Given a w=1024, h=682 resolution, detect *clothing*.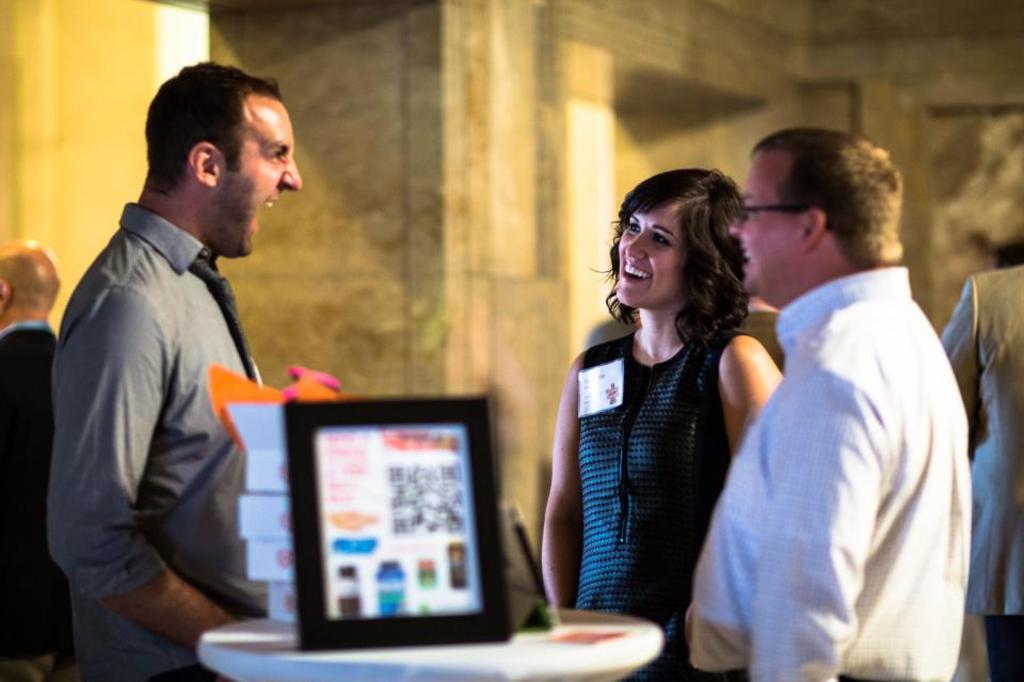
x1=934 y1=237 x2=1023 y2=681.
